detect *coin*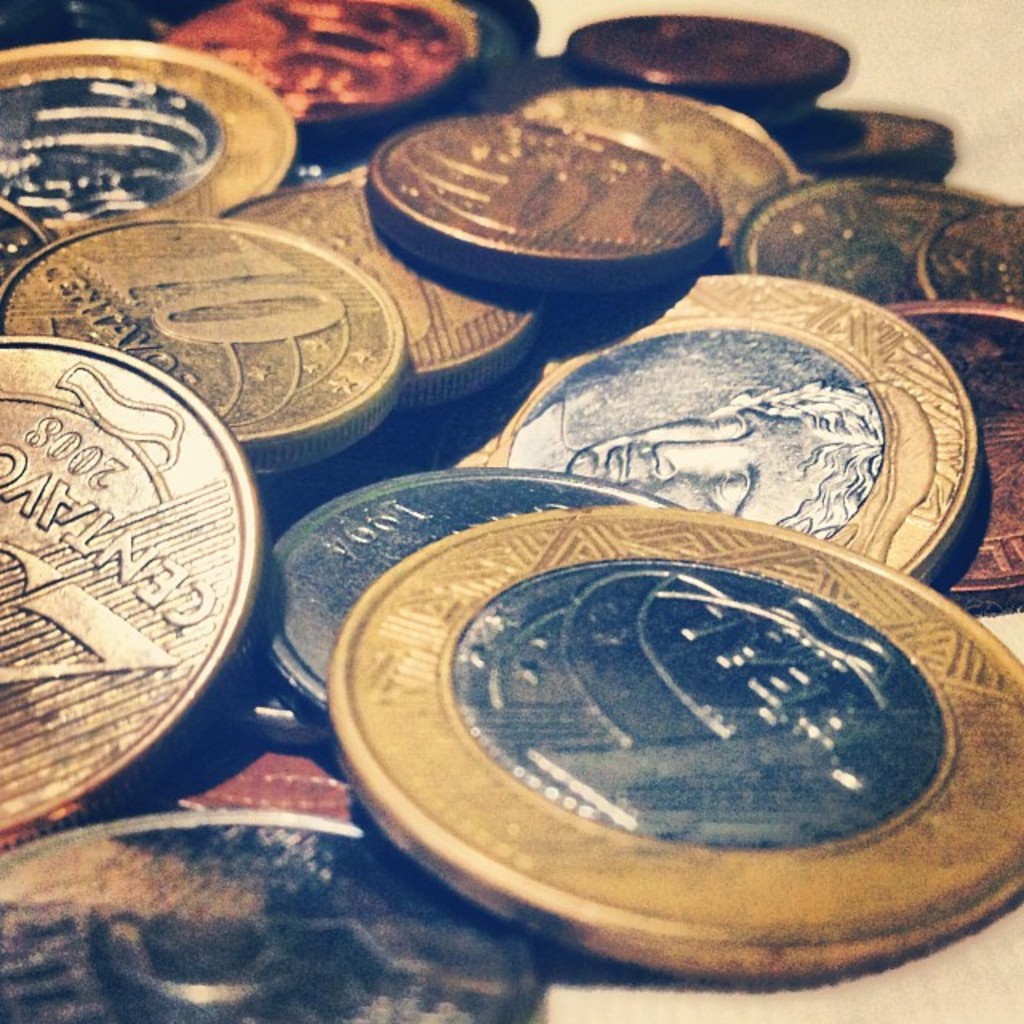
x1=248 y1=462 x2=667 y2=722
